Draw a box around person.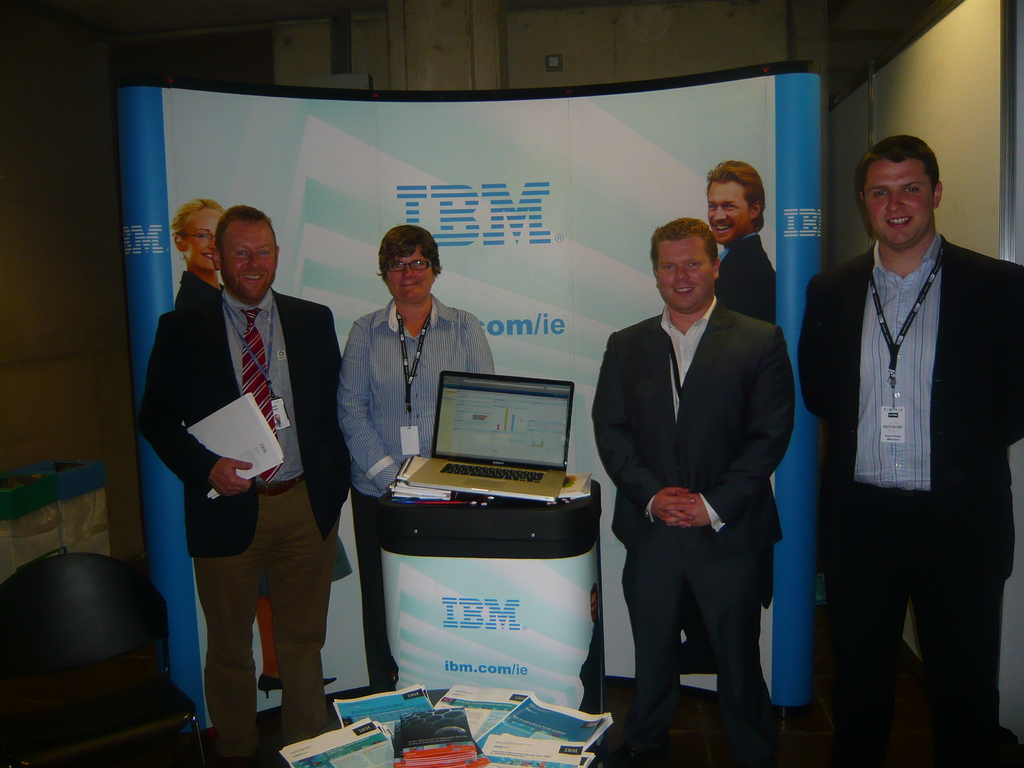
l=785, t=135, r=1023, b=767.
